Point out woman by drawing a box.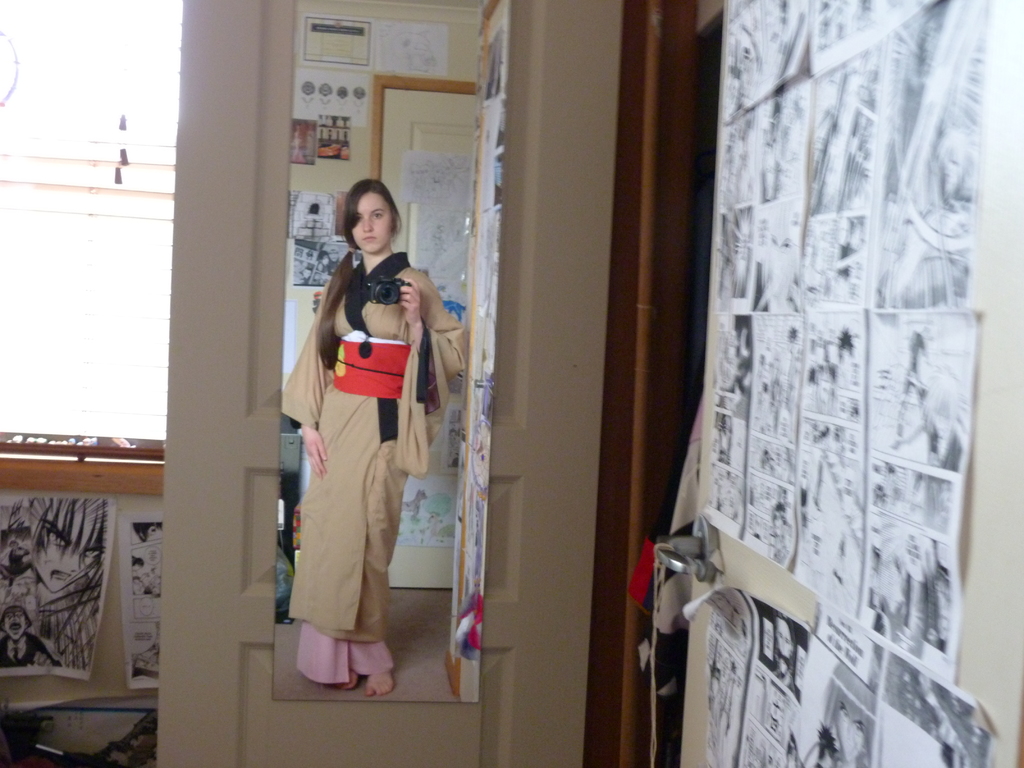
[x1=279, y1=162, x2=432, y2=723].
